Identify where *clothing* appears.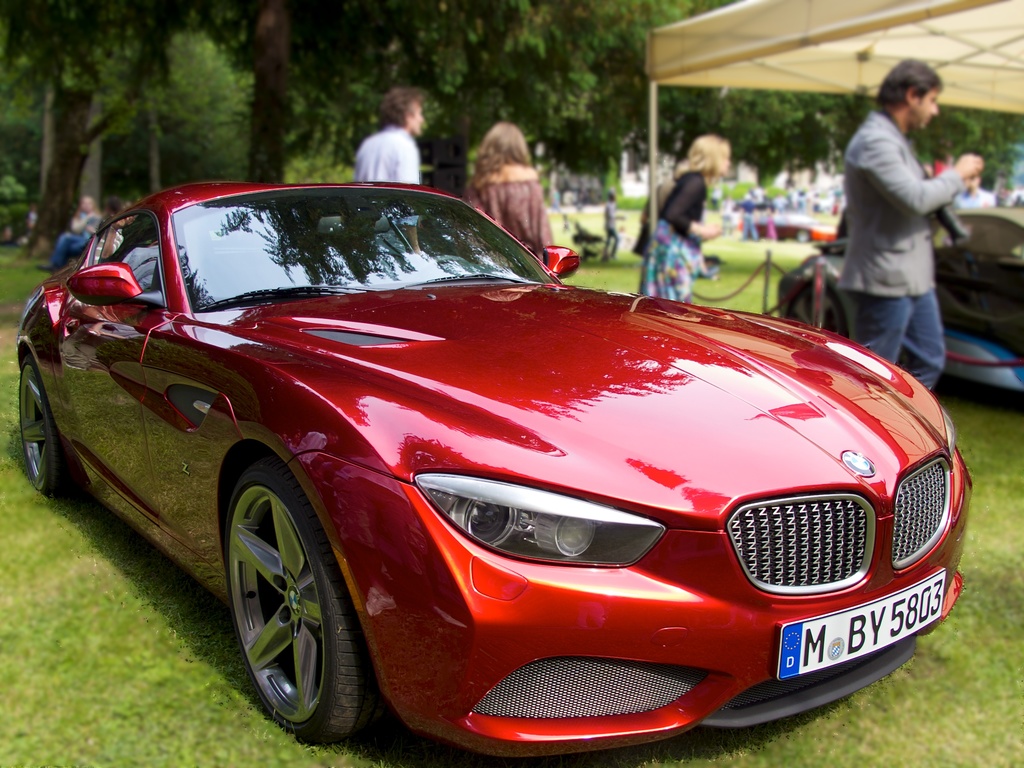
Appears at pyautogui.locateOnScreen(835, 109, 966, 384).
